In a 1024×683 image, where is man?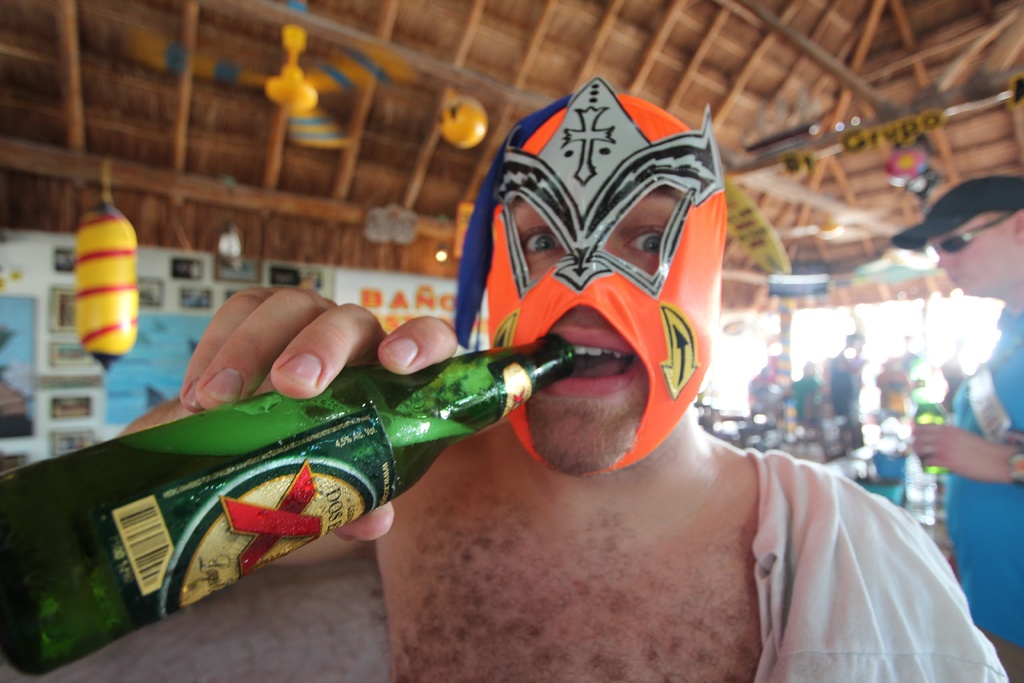
bbox=(902, 170, 1023, 682).
